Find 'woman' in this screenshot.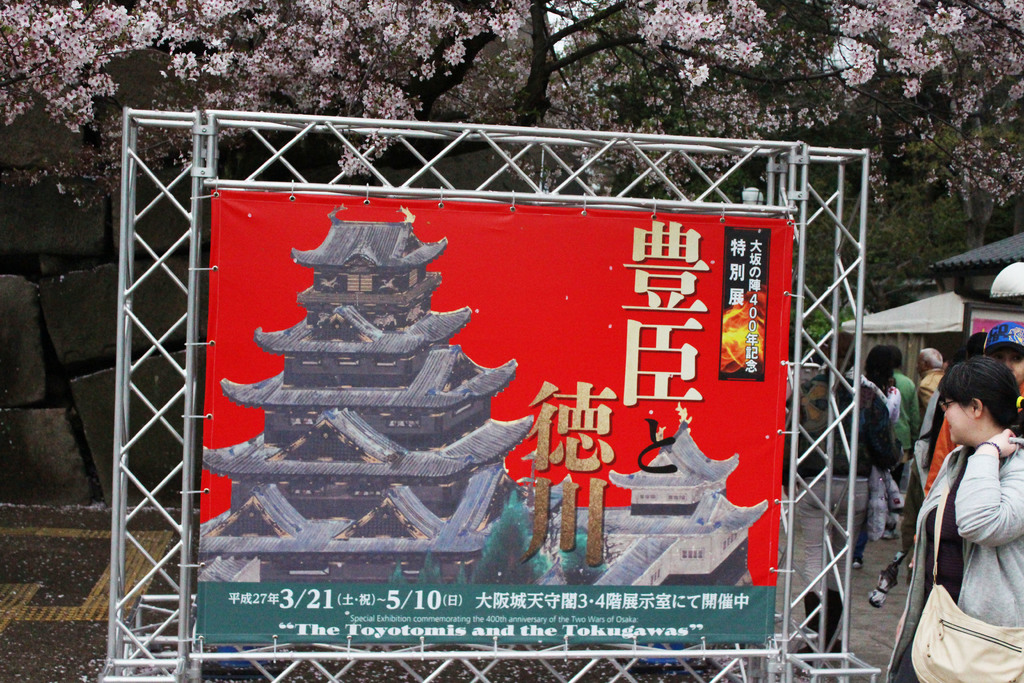
The bounding box for 'woman' is 858:341:904:538.
